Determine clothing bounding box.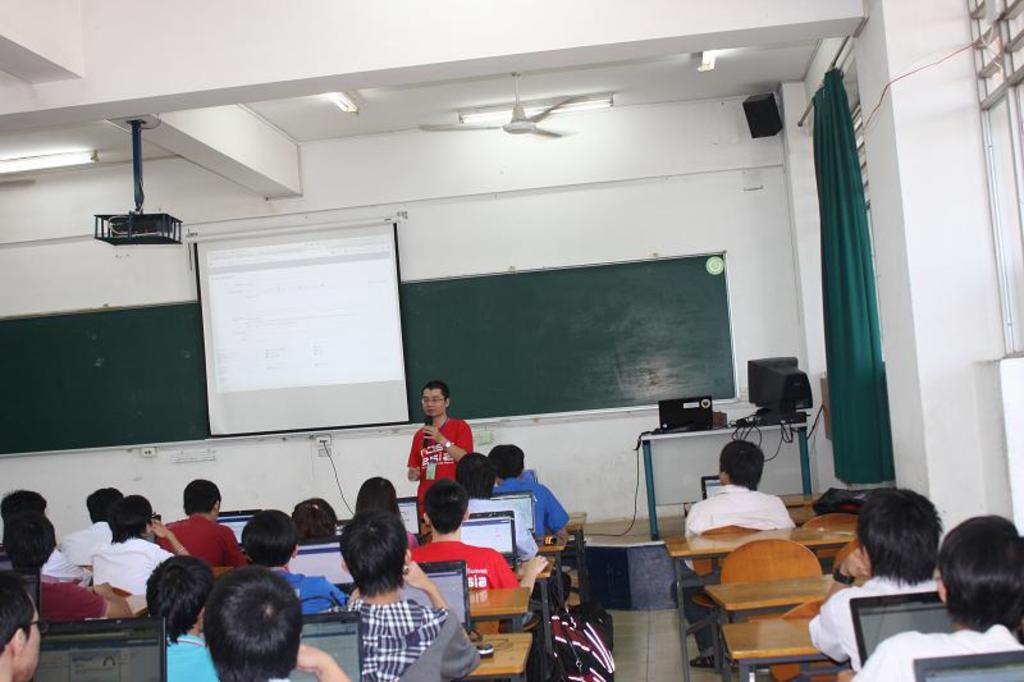
Determined: {"x1": 58, "y1": 516, "x2": 115, "y2": 564}.
